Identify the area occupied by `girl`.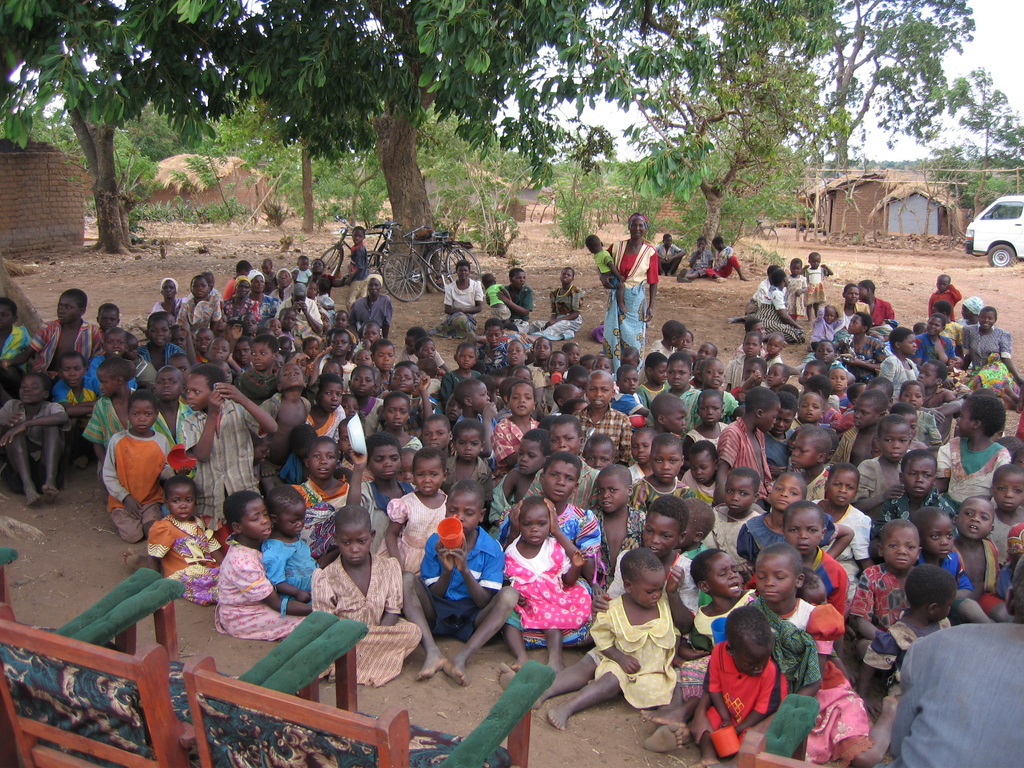
Area: bbox=[214, 490, 312, 641].
